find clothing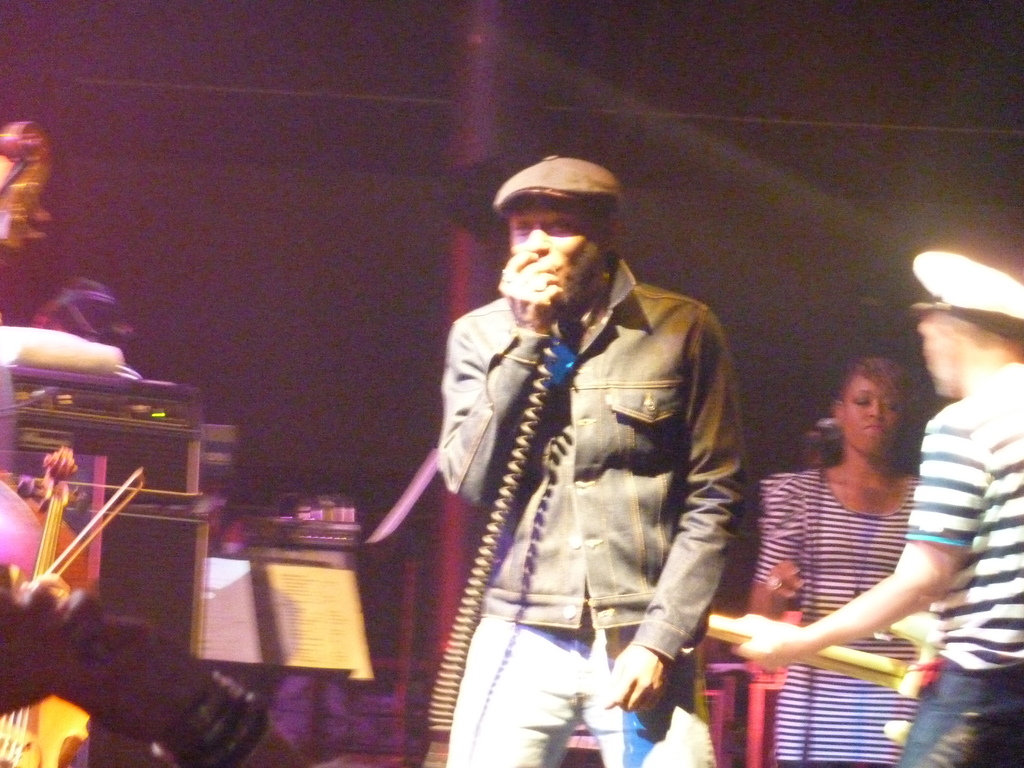
bbox=(752, 465, 943, 767)
